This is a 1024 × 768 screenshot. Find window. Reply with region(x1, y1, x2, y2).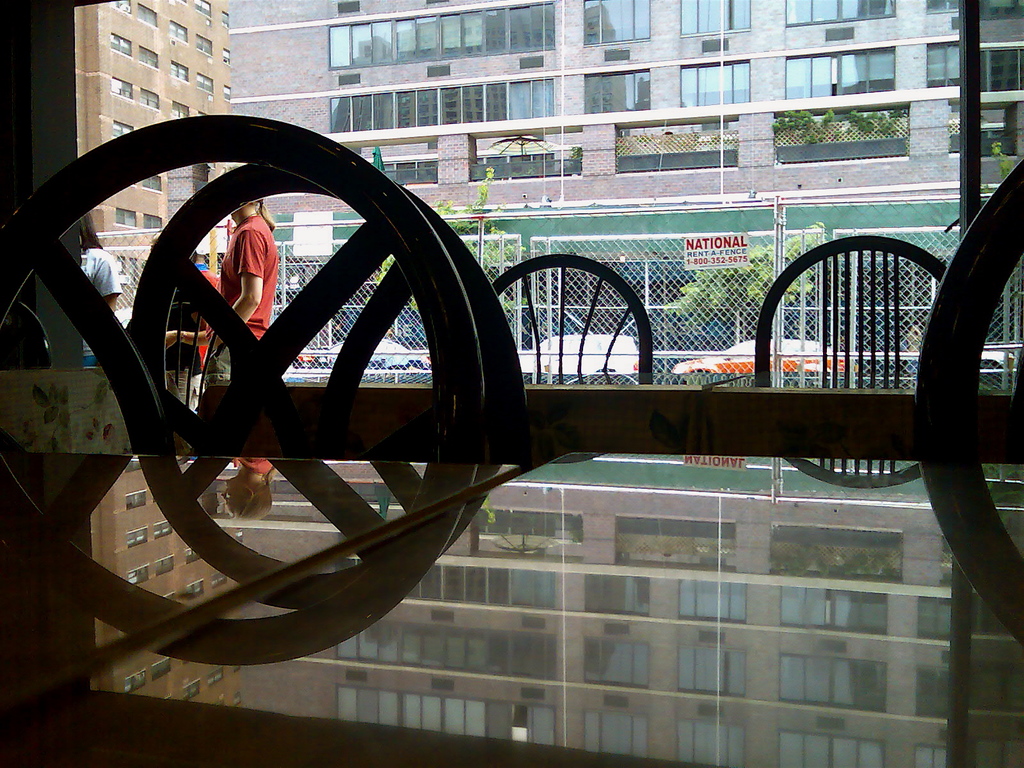
region(169, 19, 191, 44).
